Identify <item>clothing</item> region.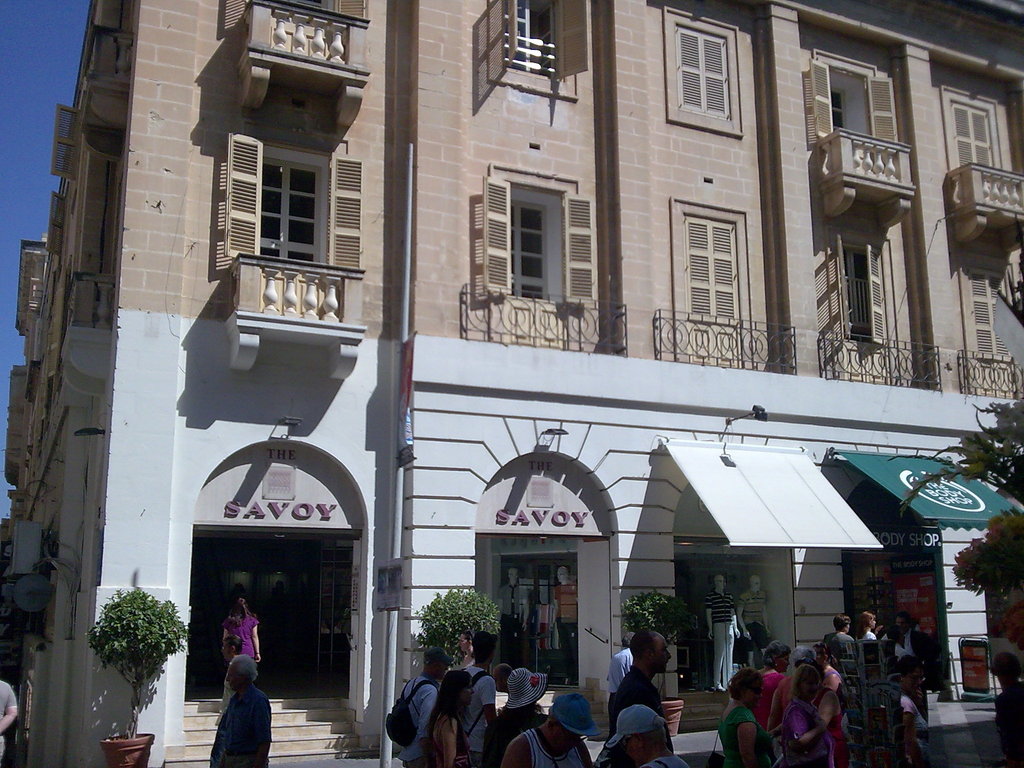
Region: [749,668,782,738].
